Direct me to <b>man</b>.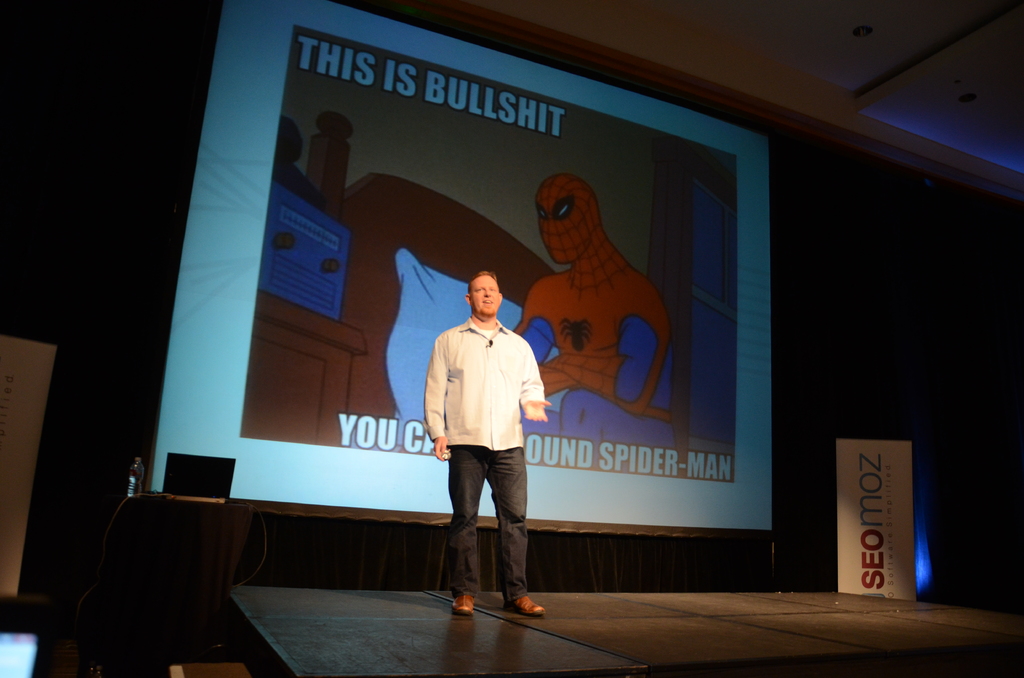
Direction: rect(420, 272, 541, 618).
